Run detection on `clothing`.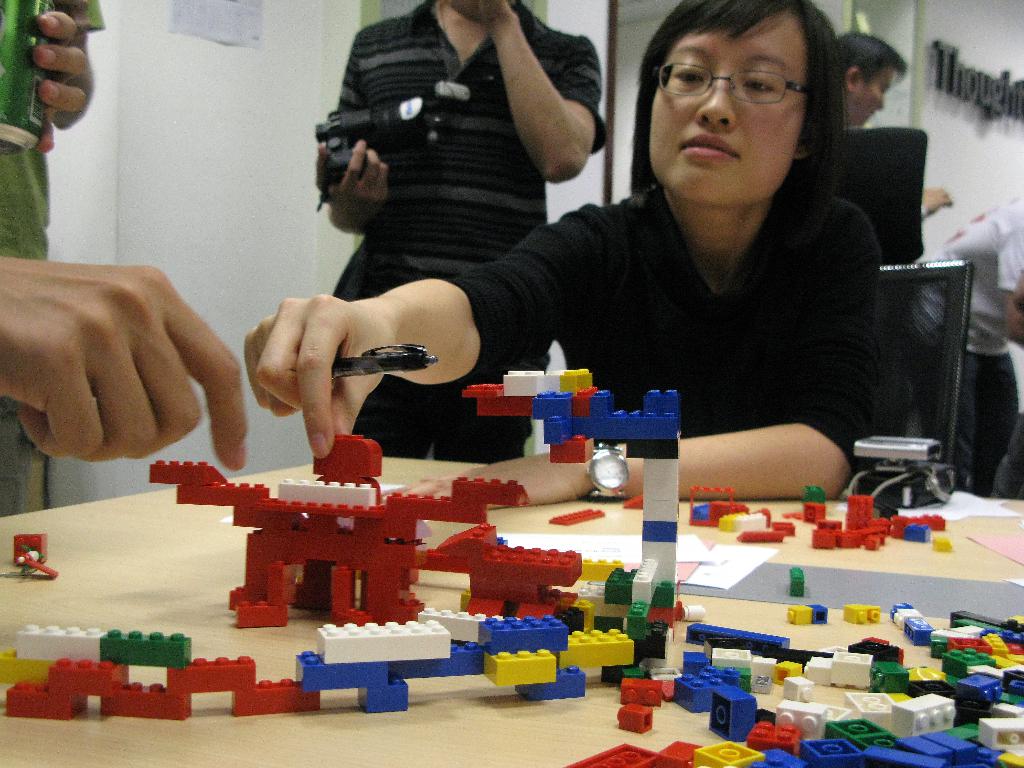
Result: crop(459, 91, 931, 496).
